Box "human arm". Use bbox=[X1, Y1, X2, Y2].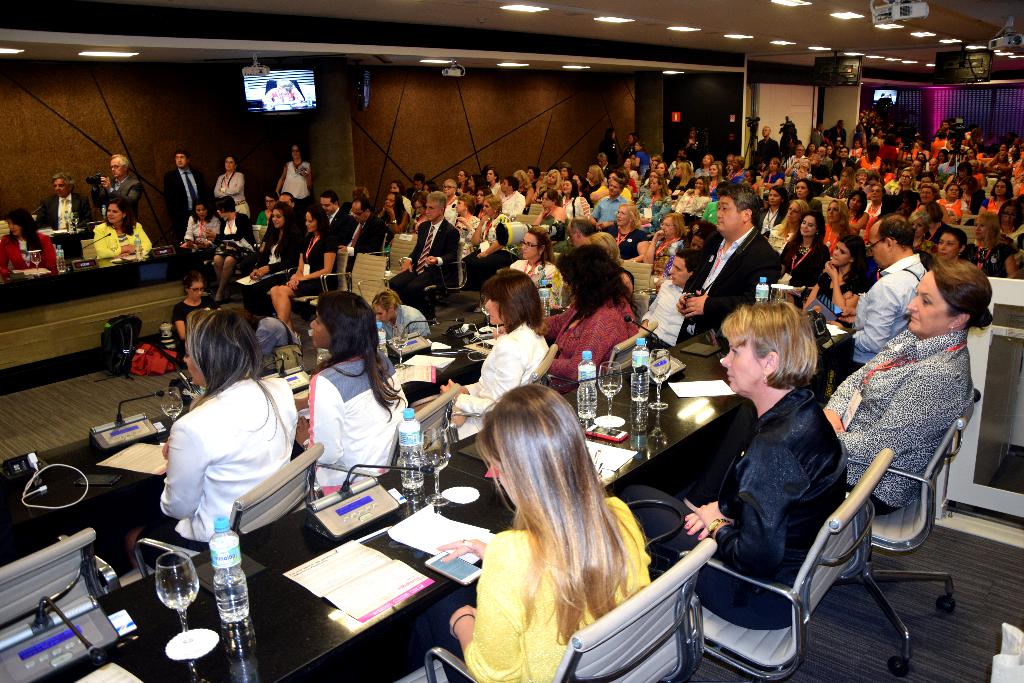
bbox=[694, 436, 794, 577].
